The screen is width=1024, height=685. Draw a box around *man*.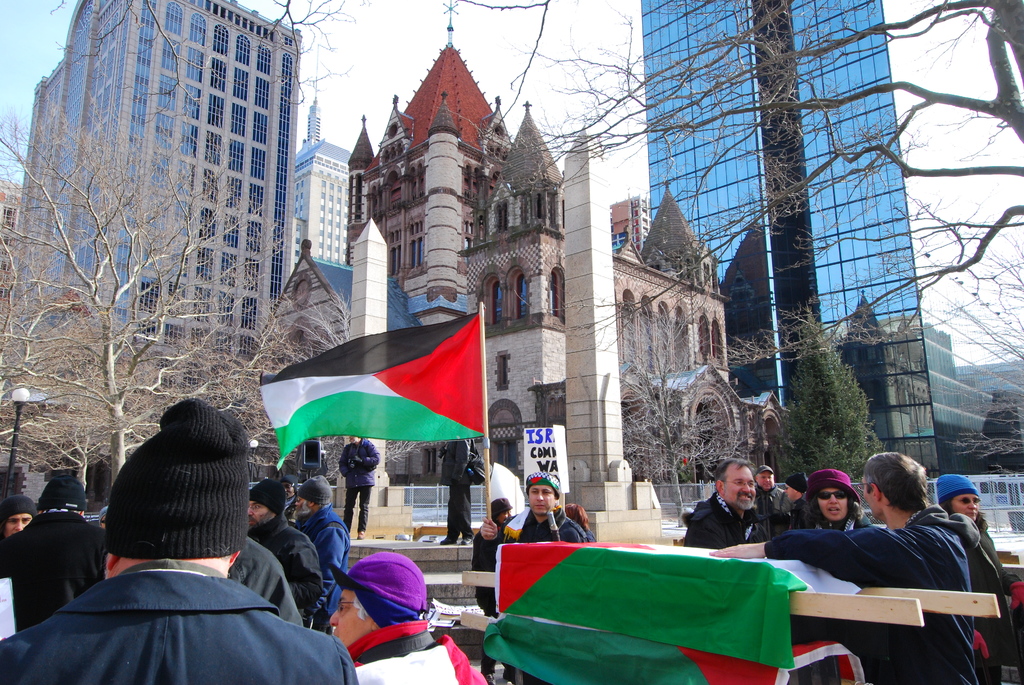
left=0, top=476, right=104, bottom=630.
